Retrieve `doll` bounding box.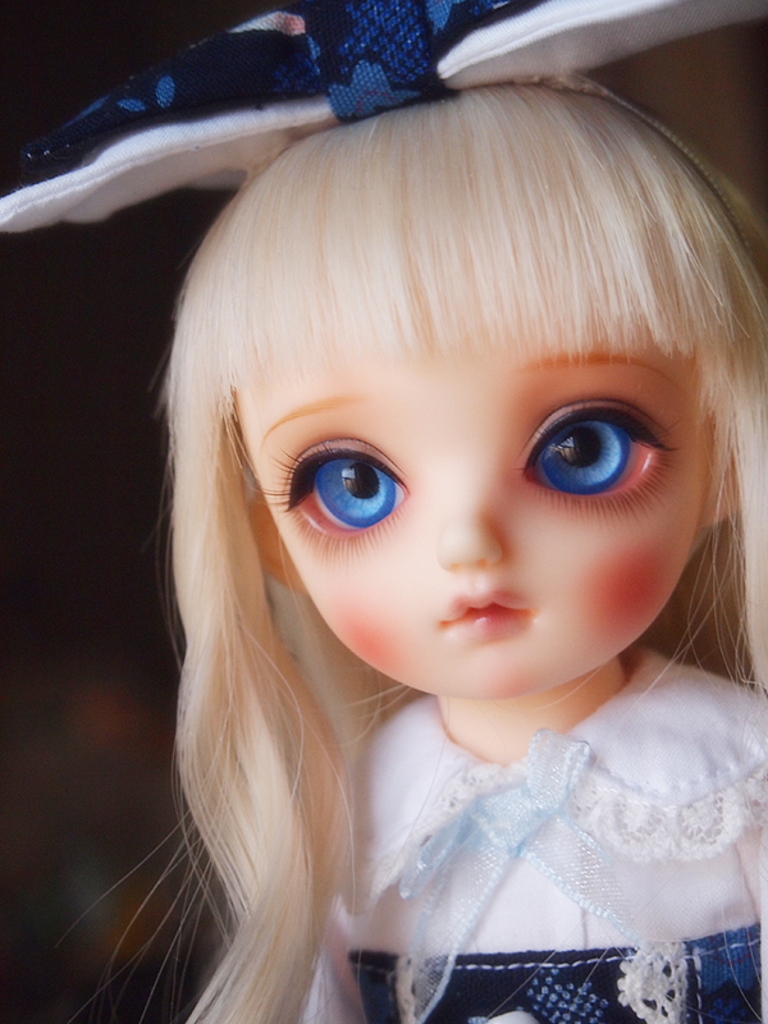
Bounding box: {"x1": 0, "y1": 0, "x2": 755, "y2": 1023}.
